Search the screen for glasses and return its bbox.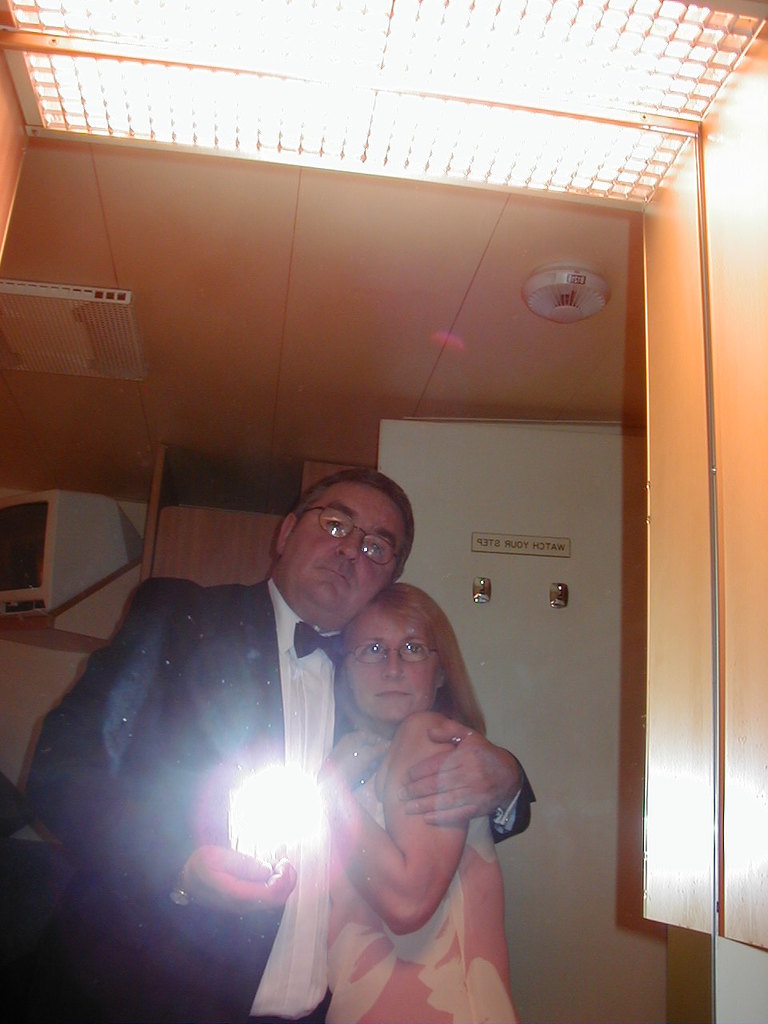
Found: [343,638,438,662].
